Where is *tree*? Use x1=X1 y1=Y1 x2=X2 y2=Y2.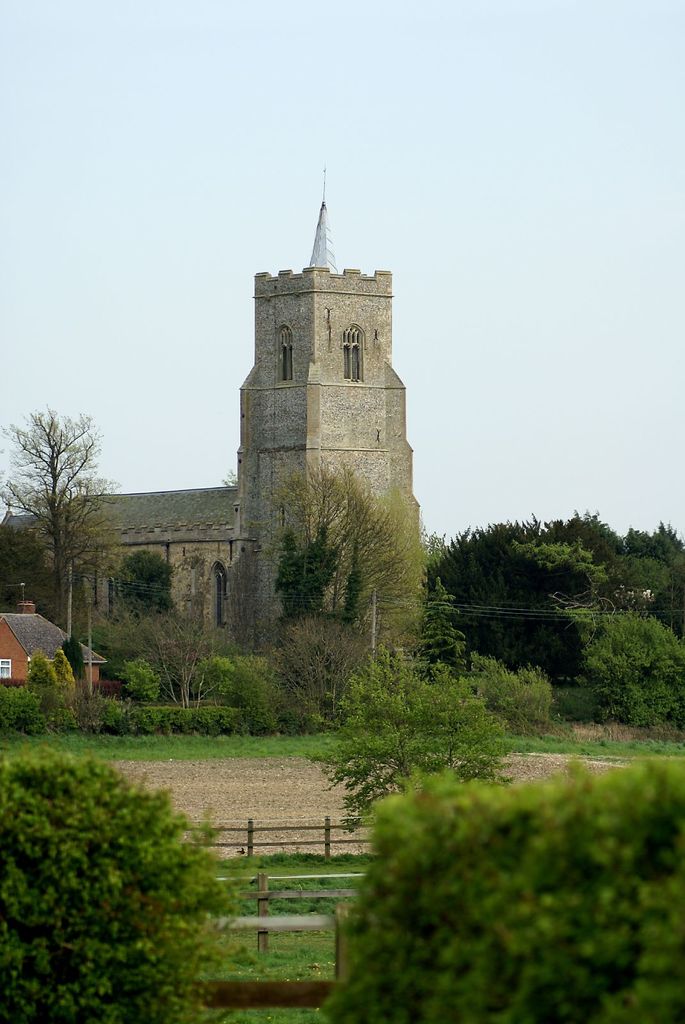
x1=15 y1=378 x2=117 y2=621.
